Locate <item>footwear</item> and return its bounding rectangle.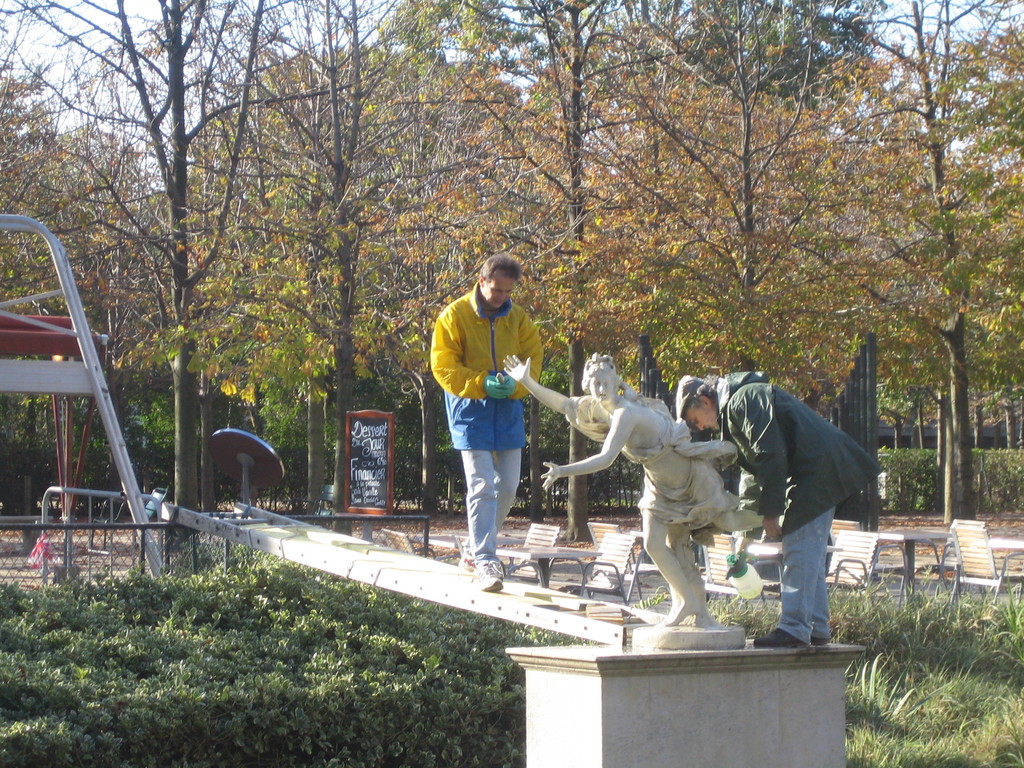
crop(807, 634, 829, 648).
